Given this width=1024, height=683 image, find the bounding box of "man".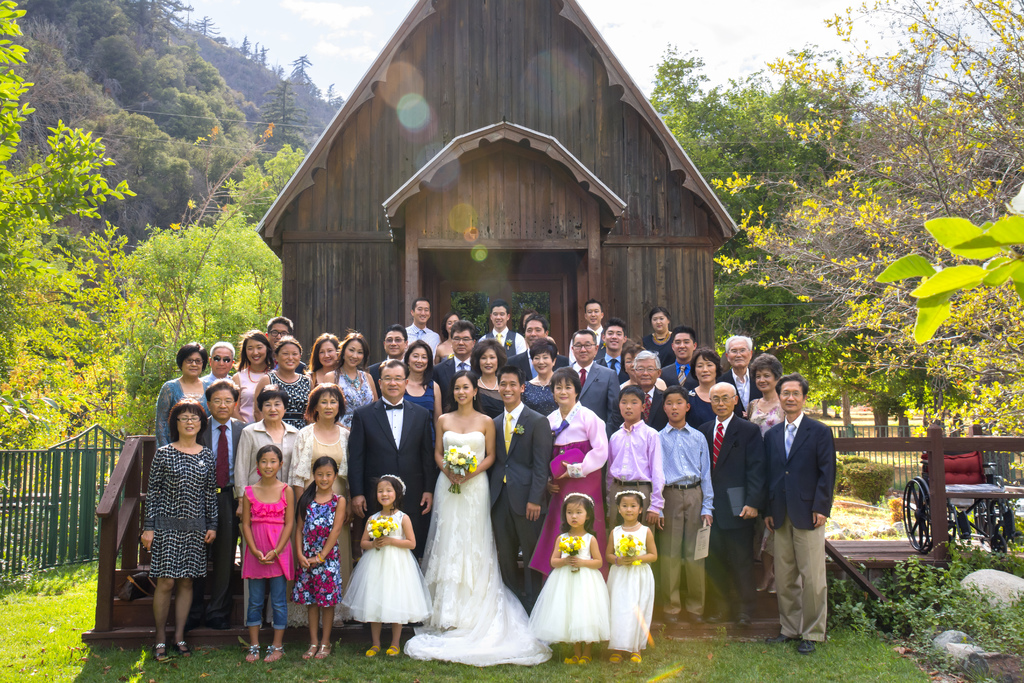
488 363 554 614.
